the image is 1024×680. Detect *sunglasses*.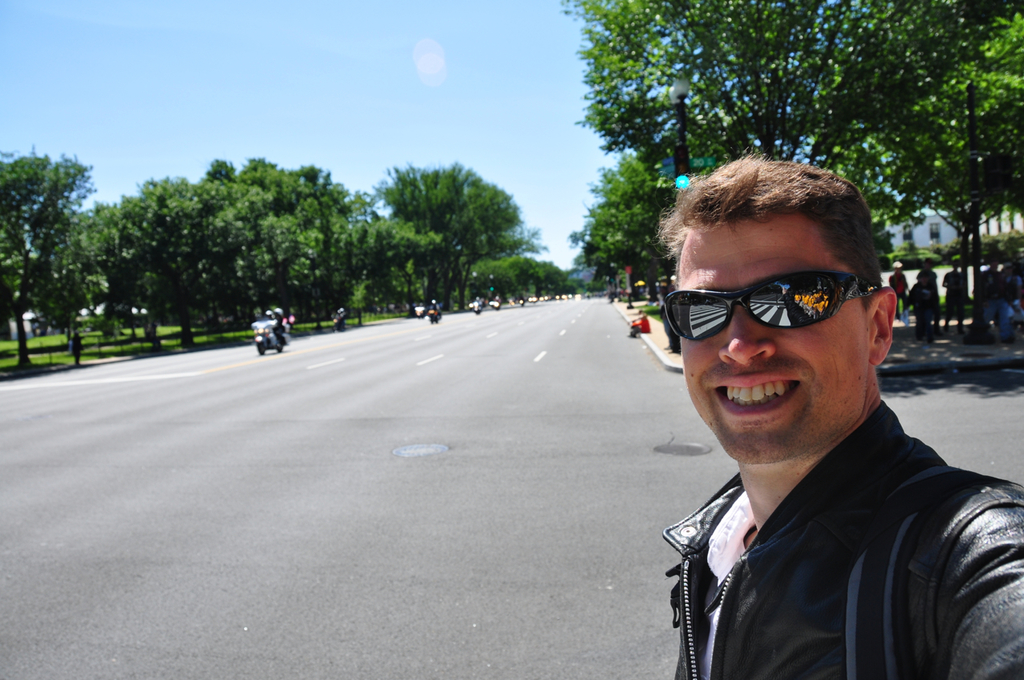
Detection: pyautogui.locateOnScreen(663, 270, 873, 342).
